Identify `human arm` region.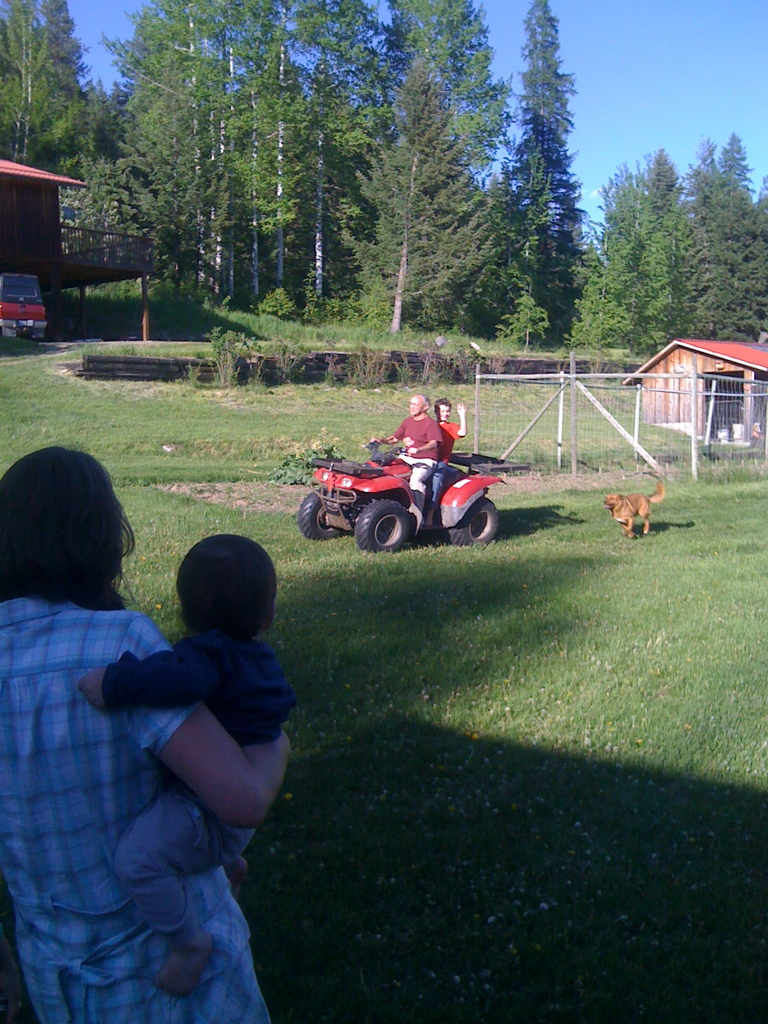
Region: [81,643,209,716].
